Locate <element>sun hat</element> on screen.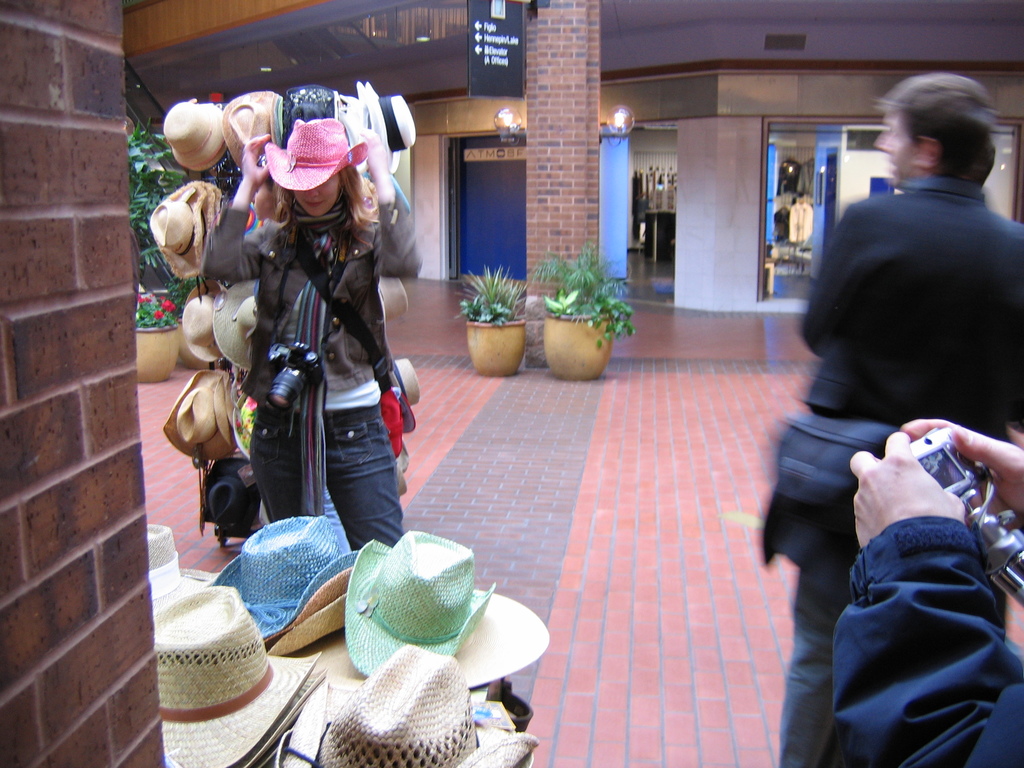
On screen at [269, 613, 360, 654].
